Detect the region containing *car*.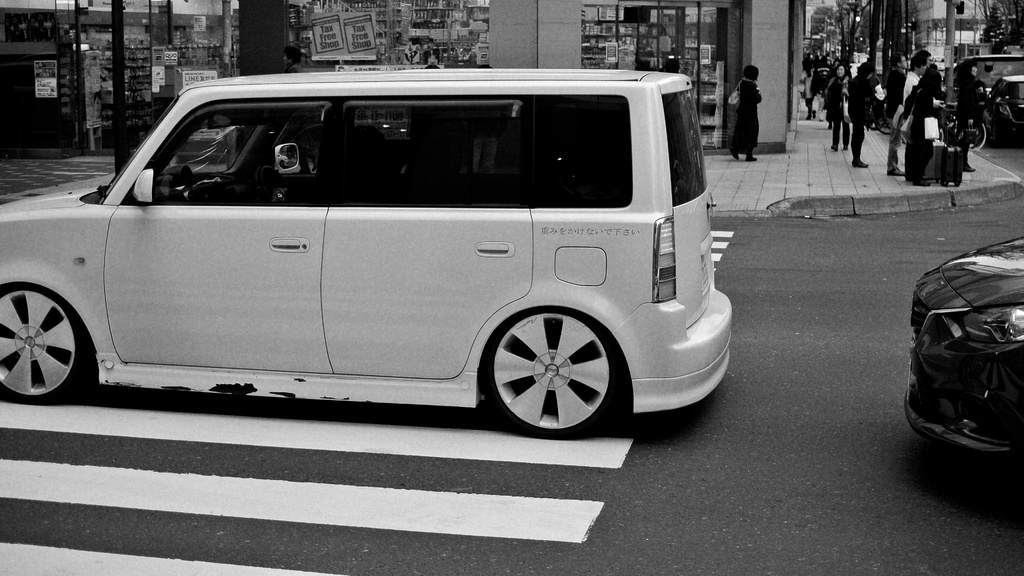
box(906, 233, 1023, 497).
